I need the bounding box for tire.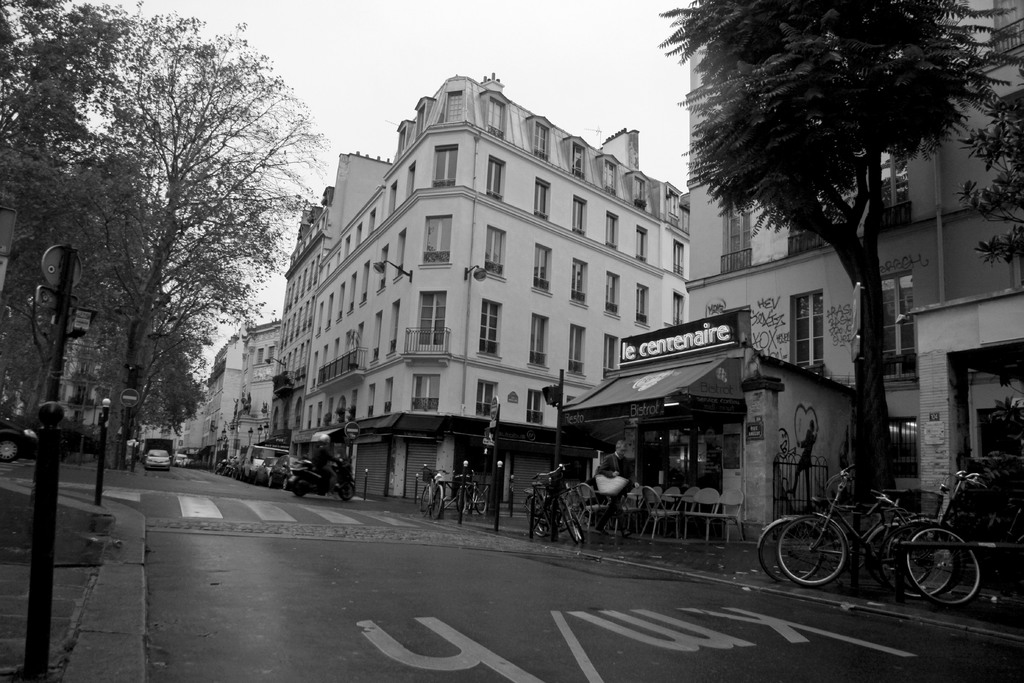
Here it is: region(867, 518, 934, 583).
